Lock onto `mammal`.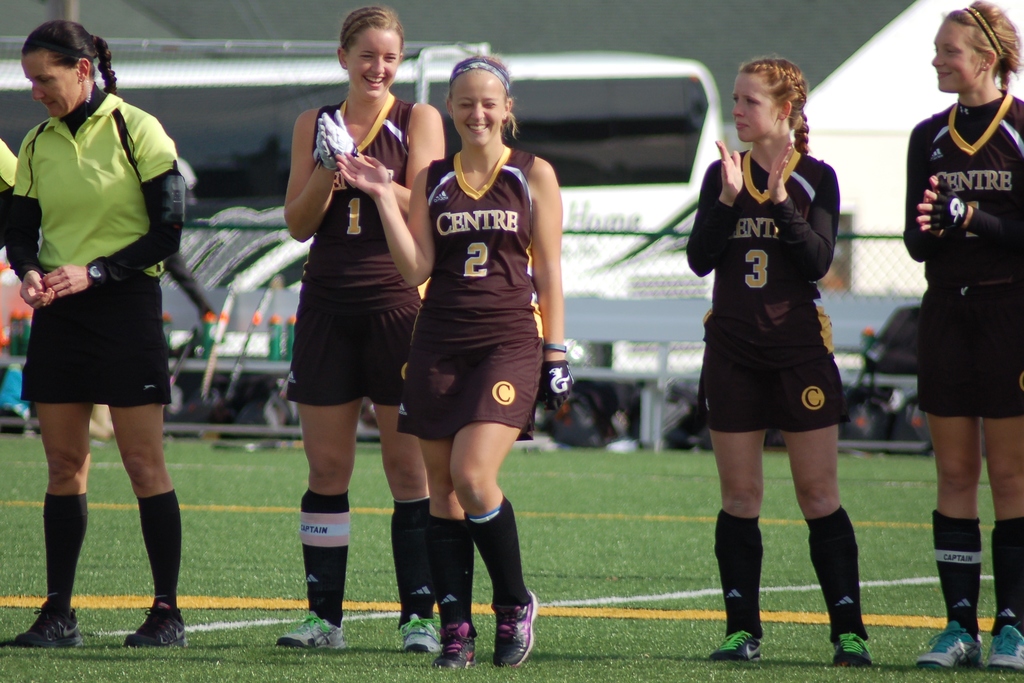
Locked: x1=369, y1=79, x2=561, y2=597.
